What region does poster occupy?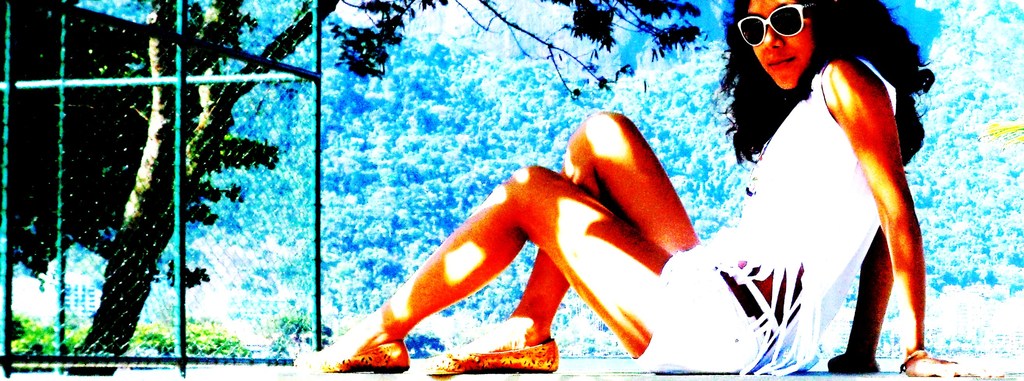
<bbox>0, 0, 1023, 380</bbox>.
